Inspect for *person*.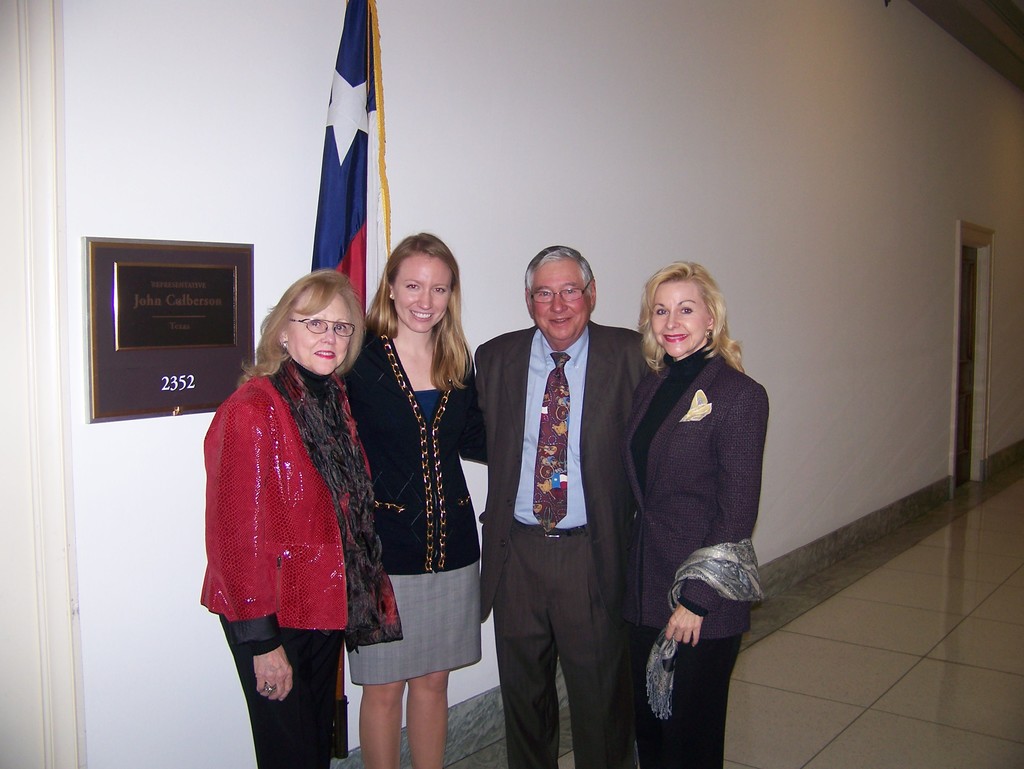
Inspection: left=344, top=232, right=486, bottom=768.
